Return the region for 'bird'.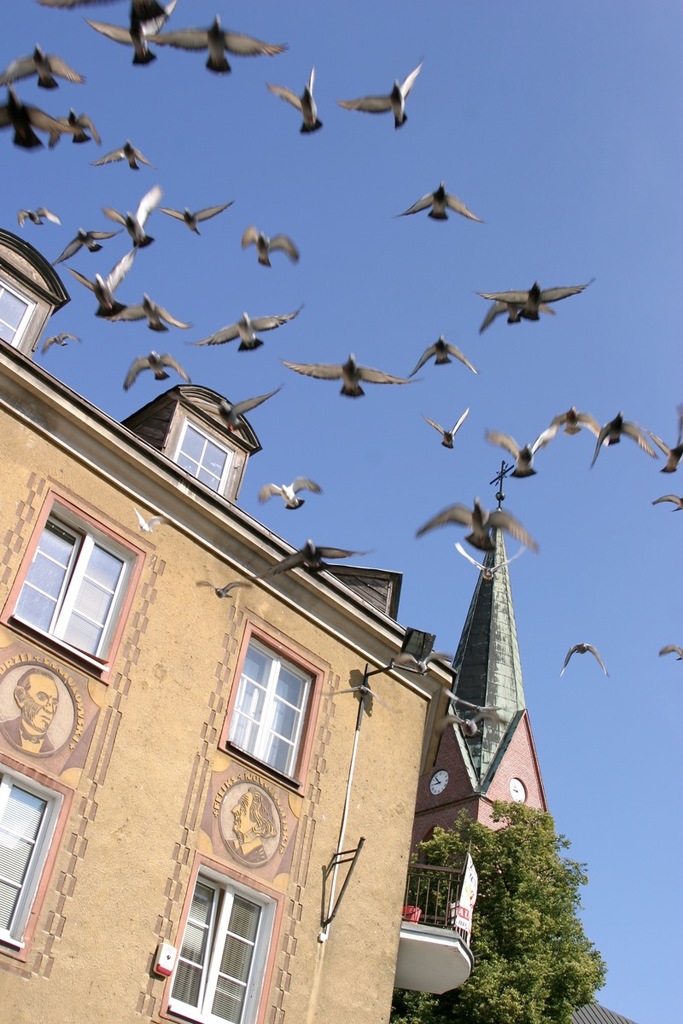
BBox(260, 469, 327, 508).
